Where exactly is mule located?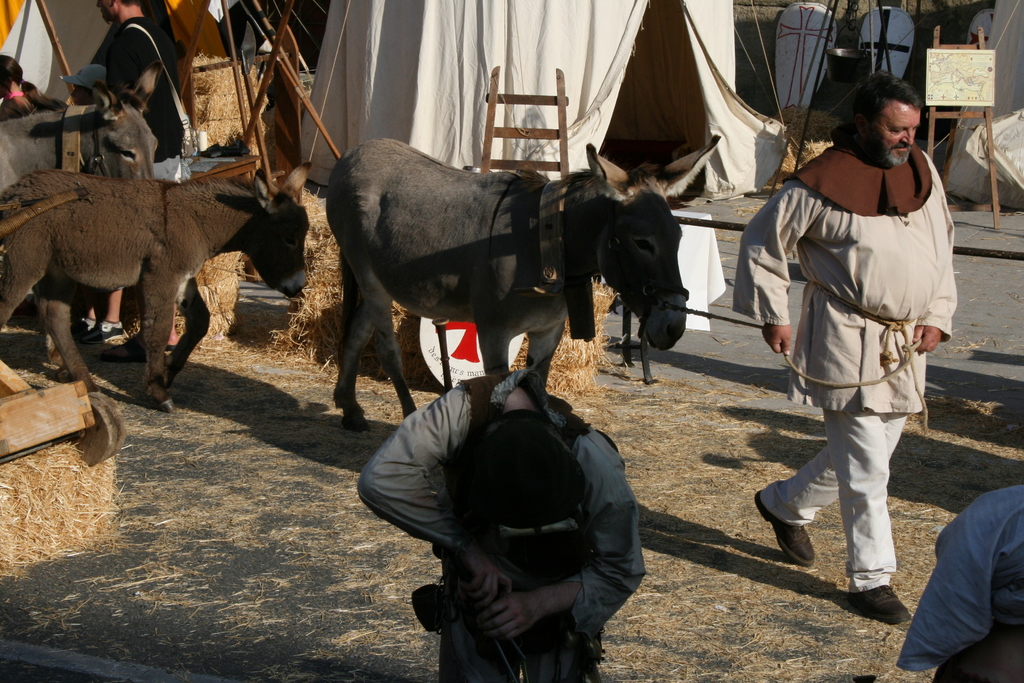
Its bounding box is 0, 84, 159, 339.
